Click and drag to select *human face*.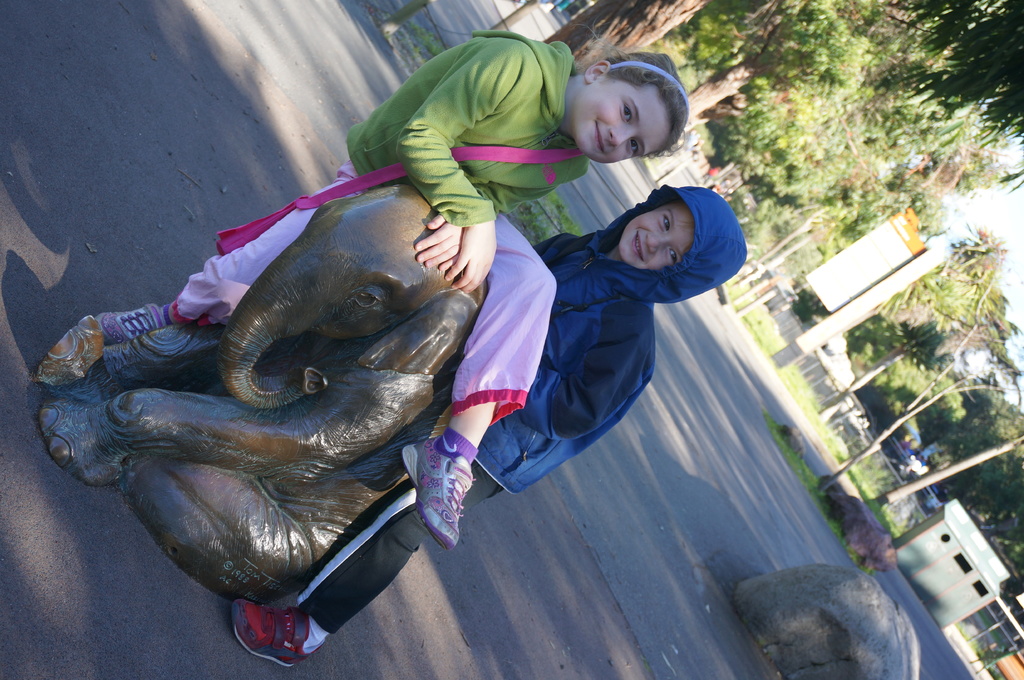
Selection: l=619, t=210, r=694, b=269.
